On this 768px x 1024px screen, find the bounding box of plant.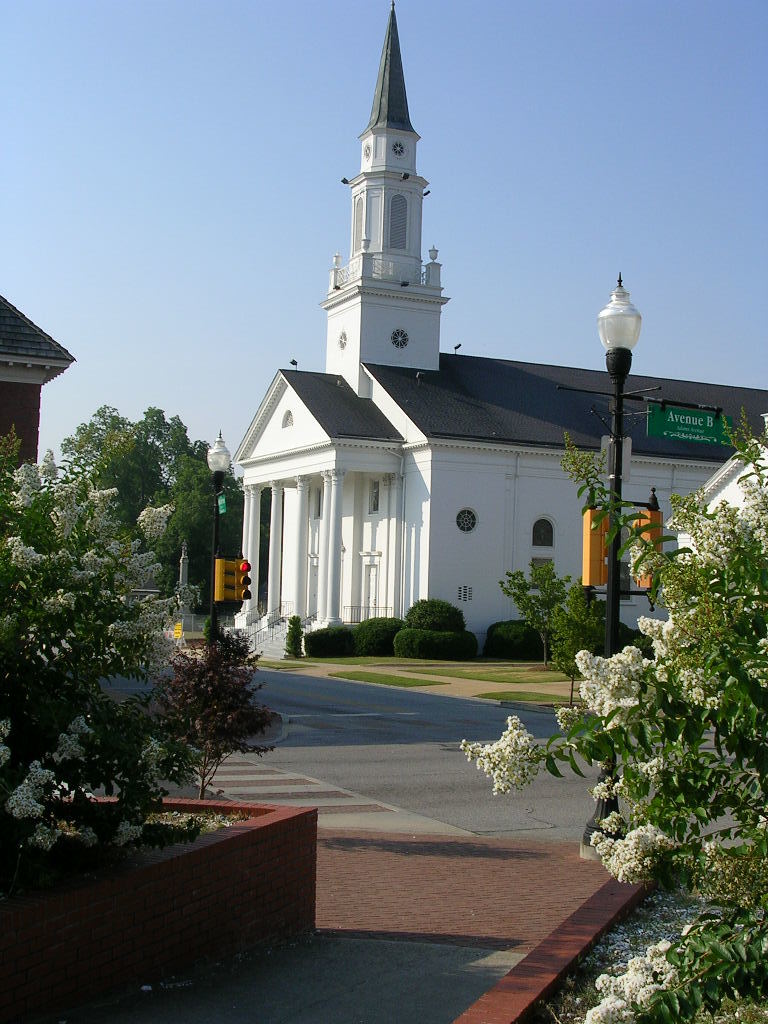
Bounding box: select_region(468, 609, 569, 668).
